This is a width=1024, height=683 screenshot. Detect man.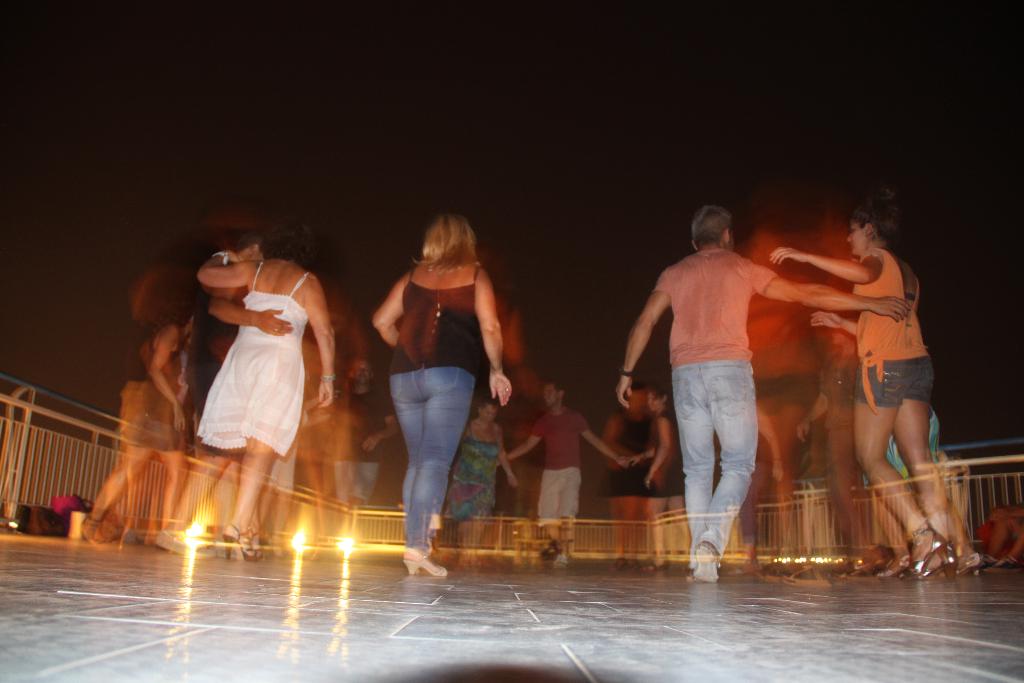
detection(155, 235, 296, 557).
